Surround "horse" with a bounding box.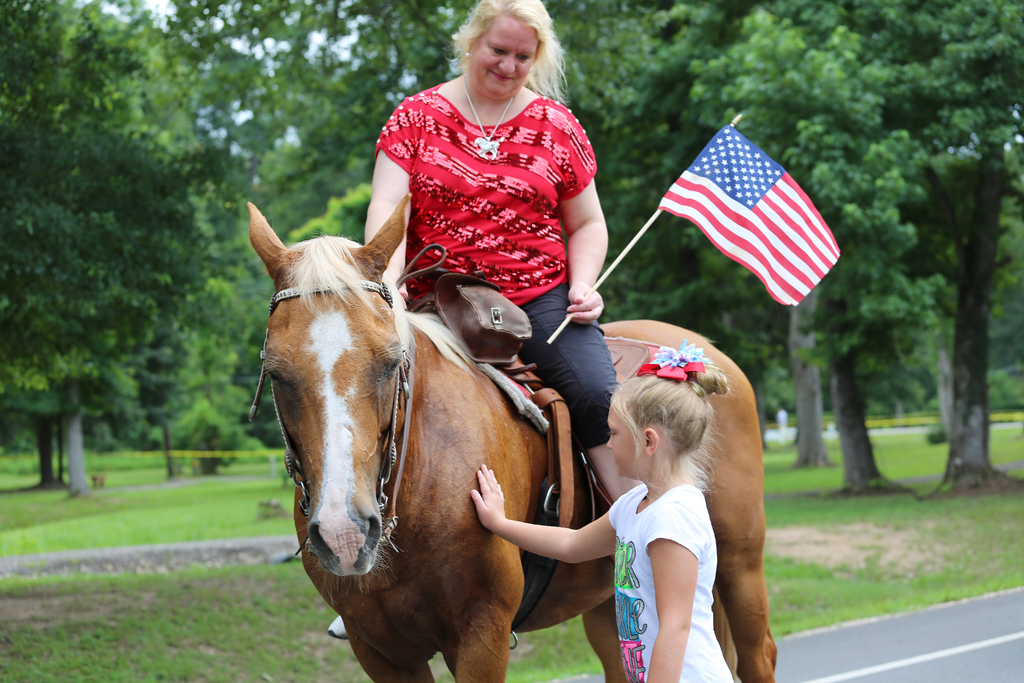
locate(249, 199, 781, 682).
